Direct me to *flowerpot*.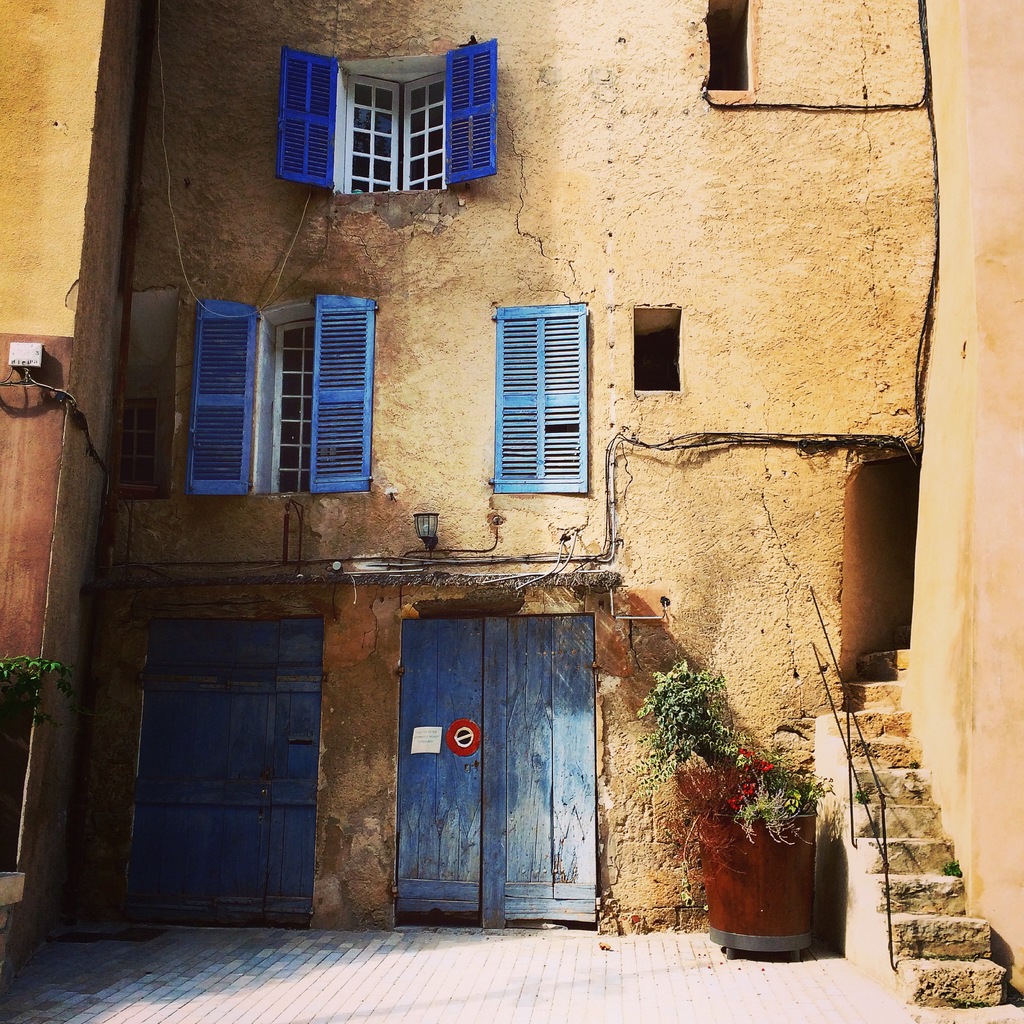
Direction: {"x1": 717, "y1": 771, "x2": 851, "y2": 958}.
